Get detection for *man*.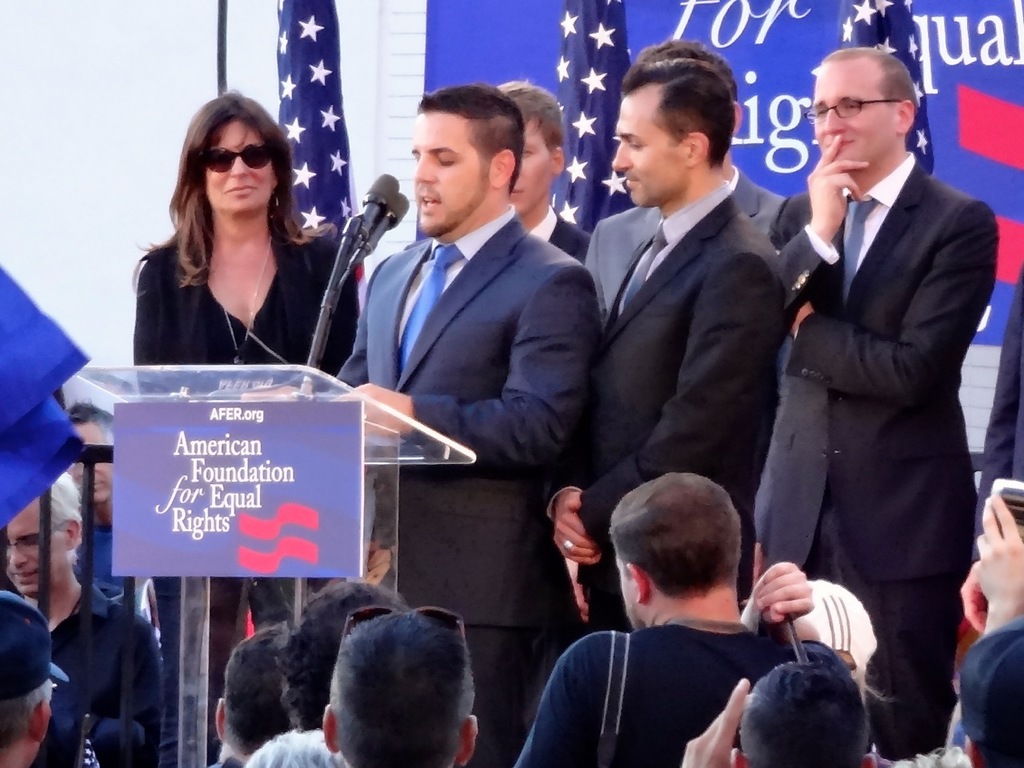
Detection: (583, 31, 806, 551).
